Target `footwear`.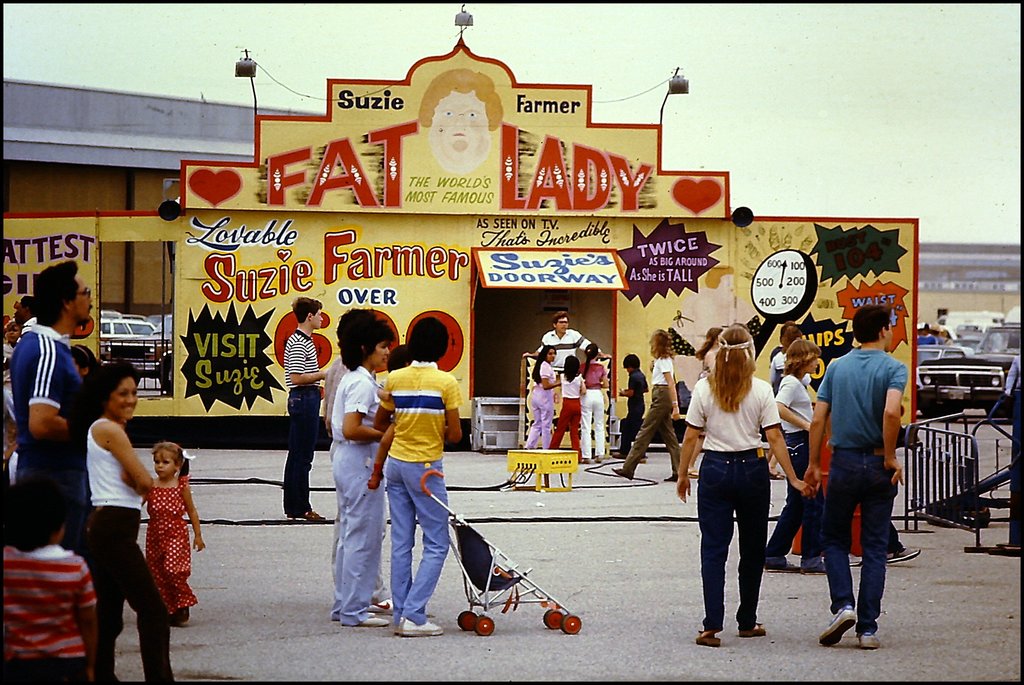
Target region: (x1=765, y1=560, x2=806, y2=576).
